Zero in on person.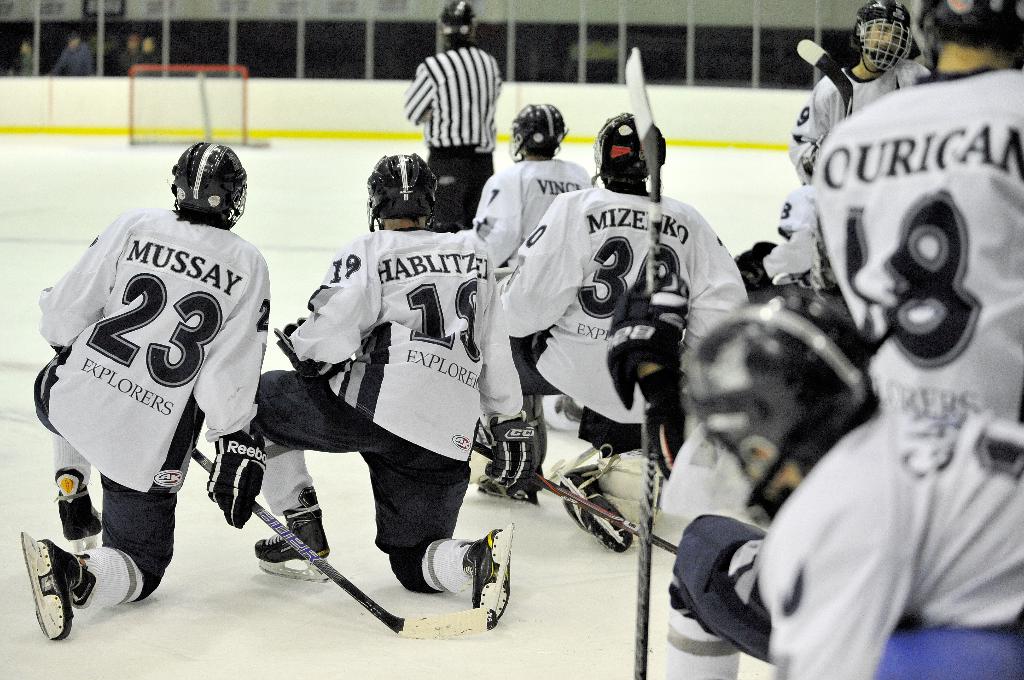
Zeroed in: (x1=6, y1=39, x2=35, y2=79).
